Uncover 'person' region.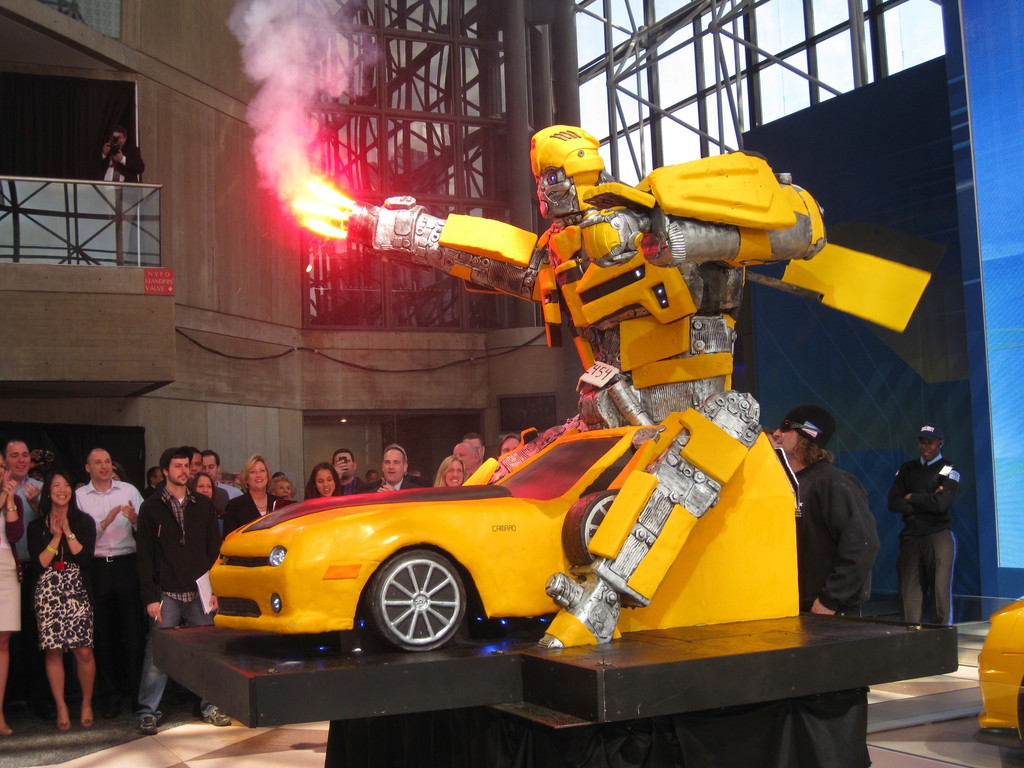
Uncovered: rect(877, 422, 962, 648).
